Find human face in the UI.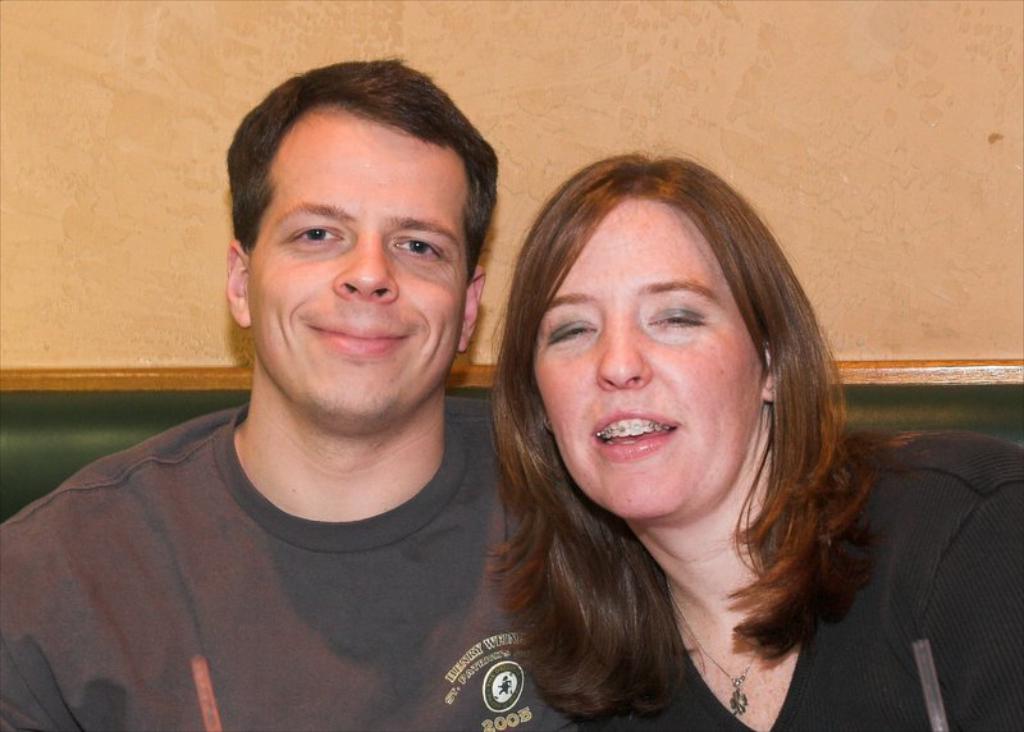
UI element at [left=256, top=125, right=460, bottom=421].
